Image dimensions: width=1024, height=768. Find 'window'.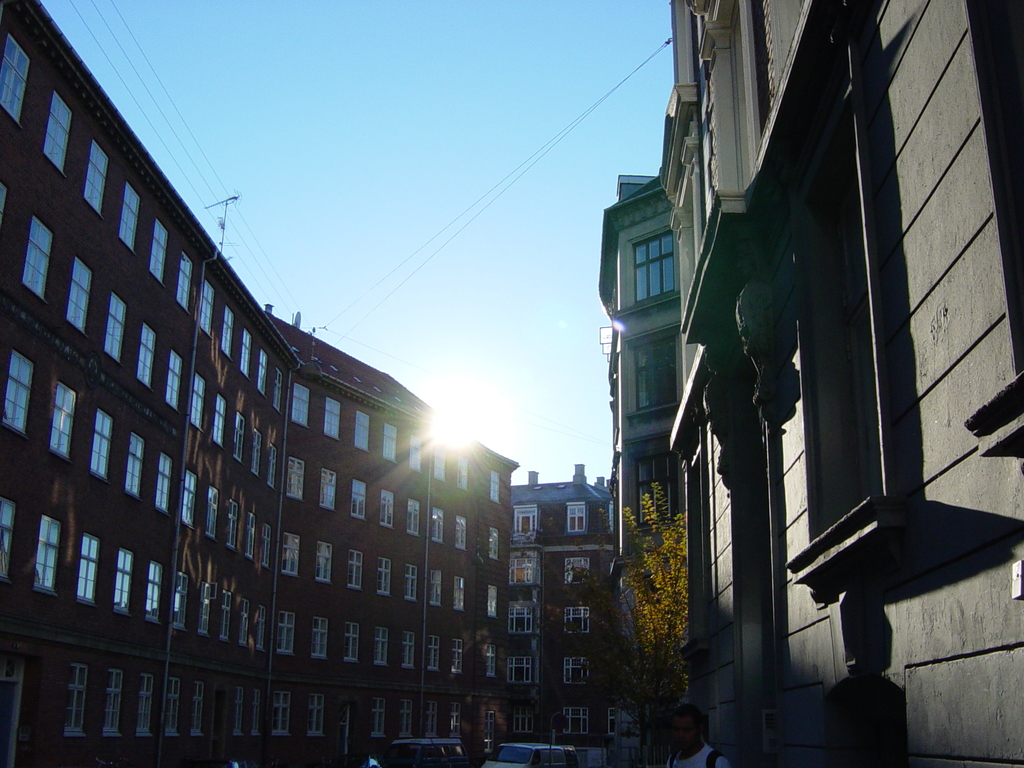
left=596, top=186, right=692, bottom=348.
